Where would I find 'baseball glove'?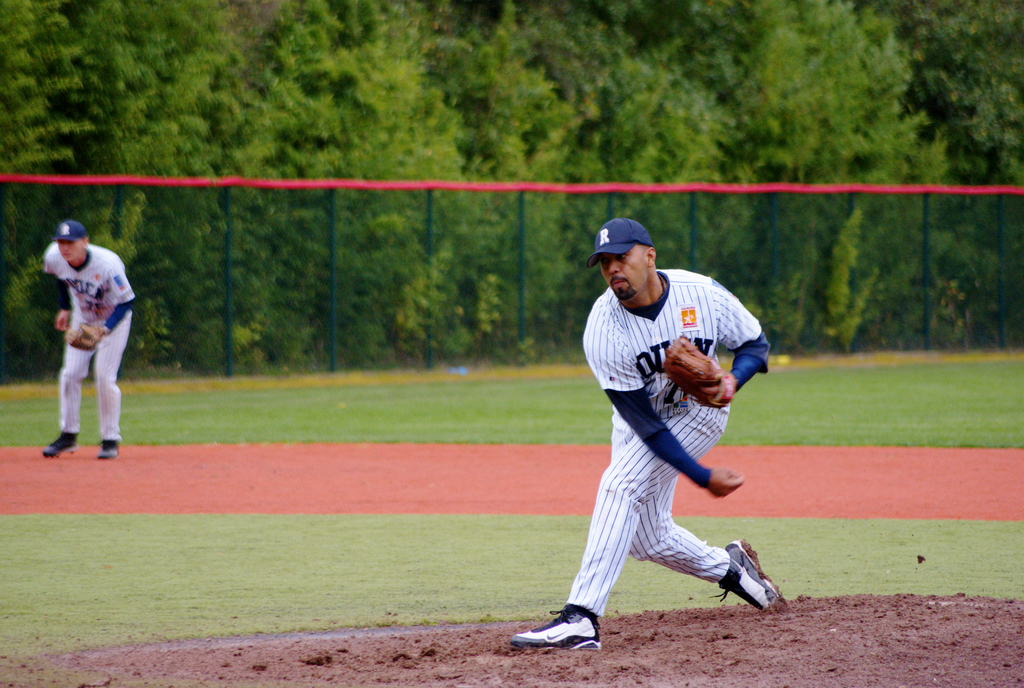
At (x1=68, y1=323, x2=107, y2=353).
